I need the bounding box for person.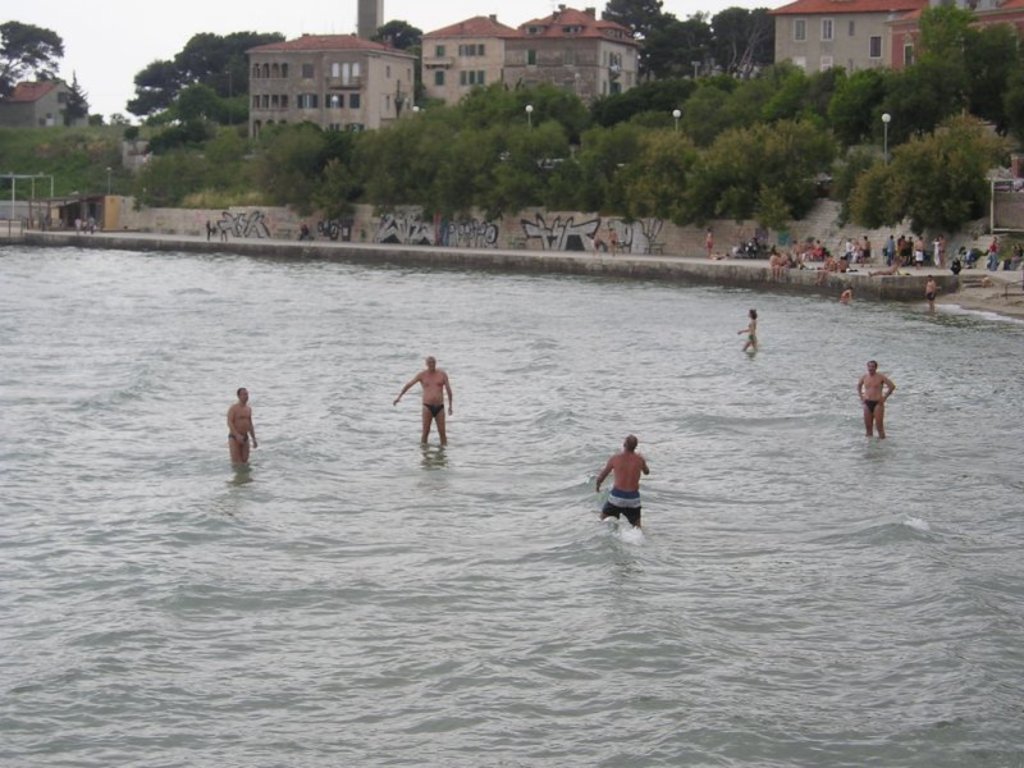
Here it is: 228, 389, 255, 463.
